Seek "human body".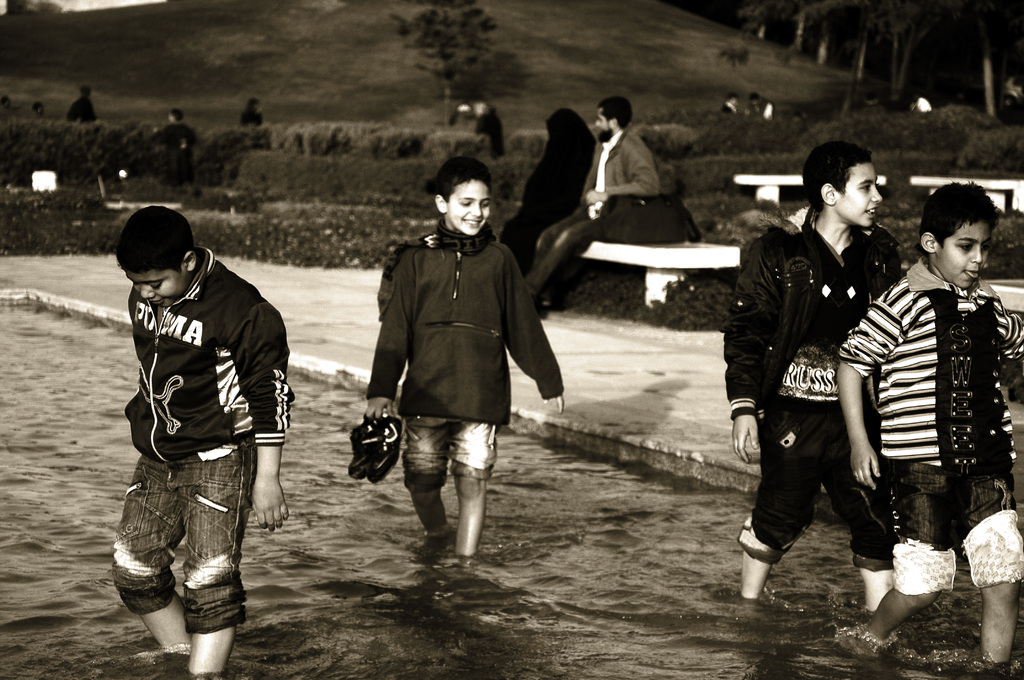
x1=913 y1=97 x2=930 y2=113.
